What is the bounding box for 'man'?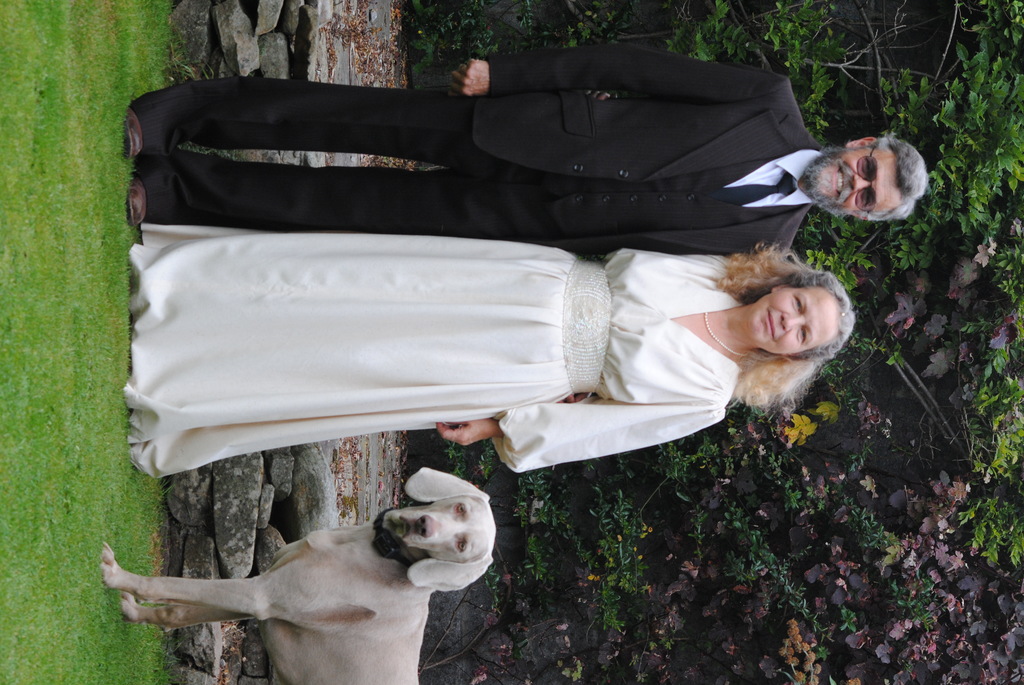
[54, 49, 922, 283].
